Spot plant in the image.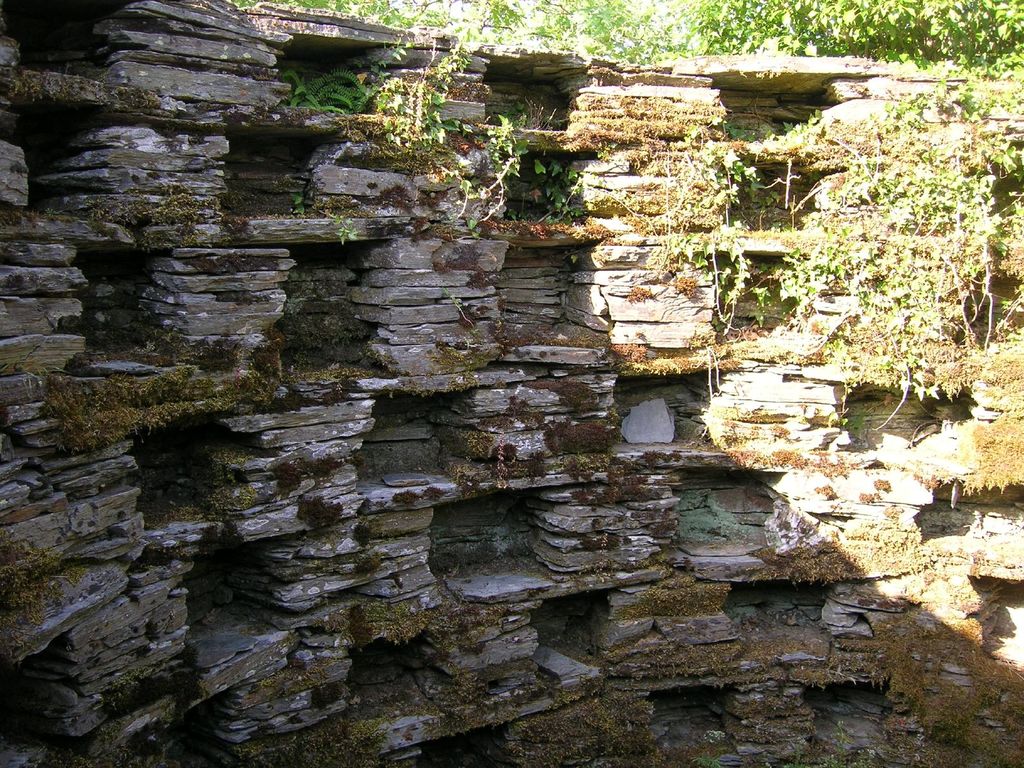
plant found at <box>351,522,371,549</box>.
